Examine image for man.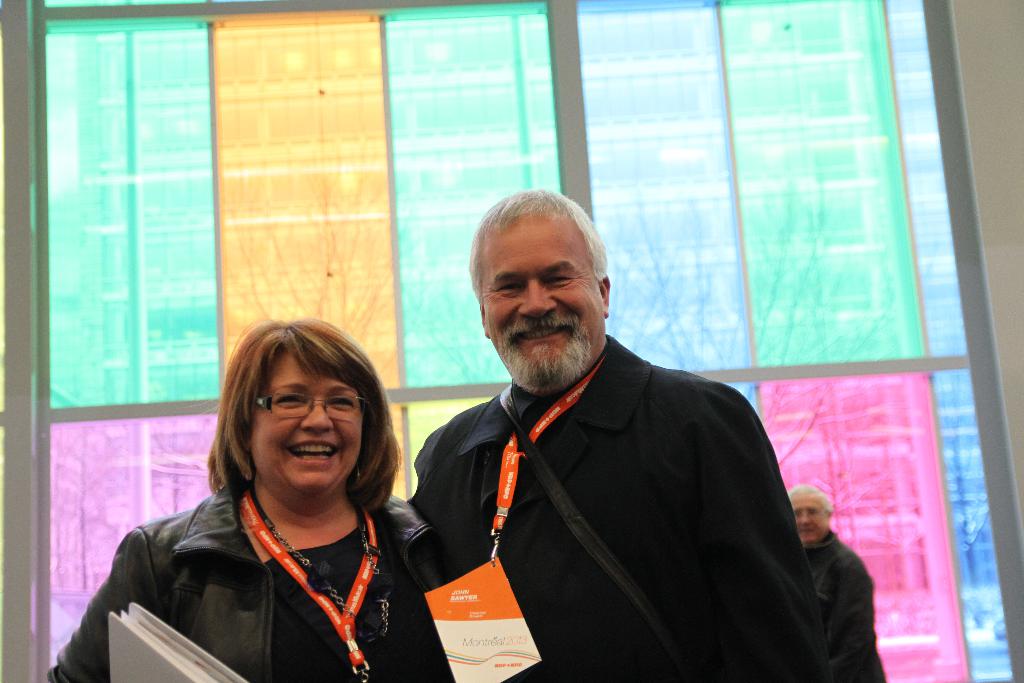
Examination result: [x1=373, y1=190, x2=850, y2=664].
